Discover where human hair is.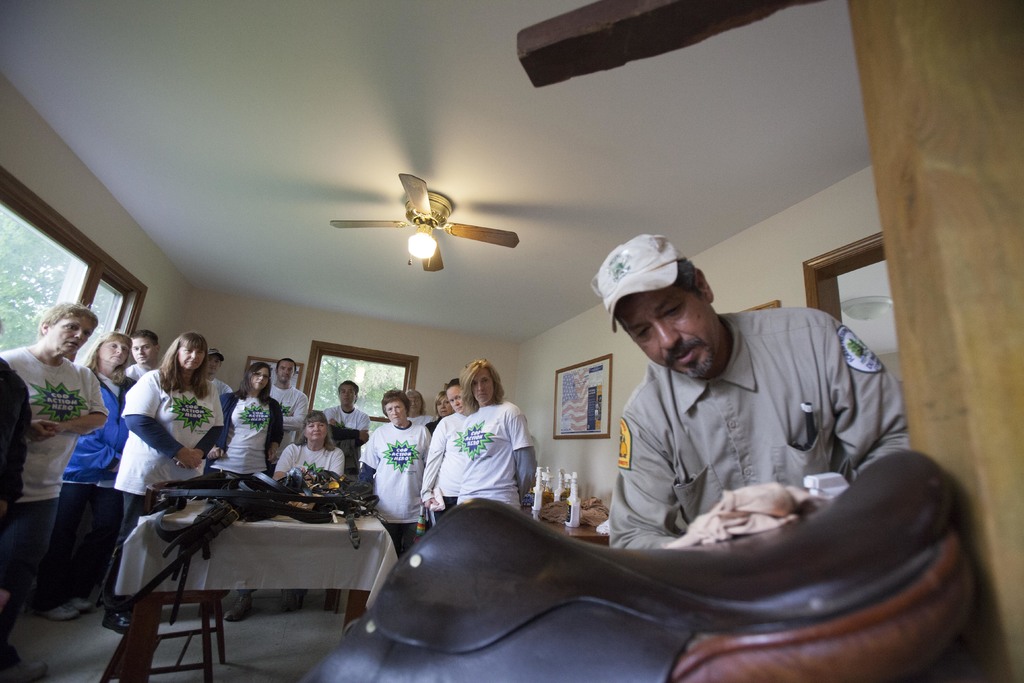
Discovered at crop(34, 290, 99, 338).
